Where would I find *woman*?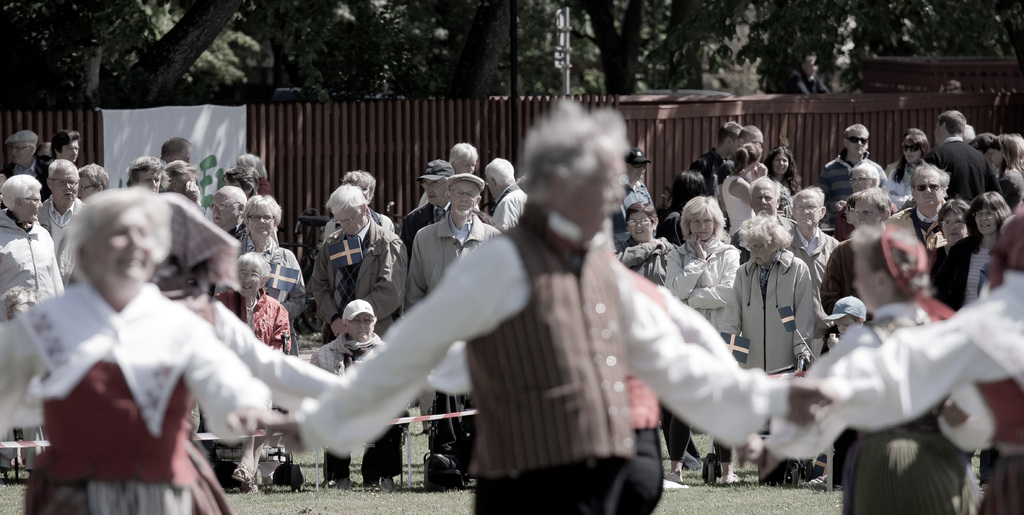
At <box>611,200,677,286</box>.
